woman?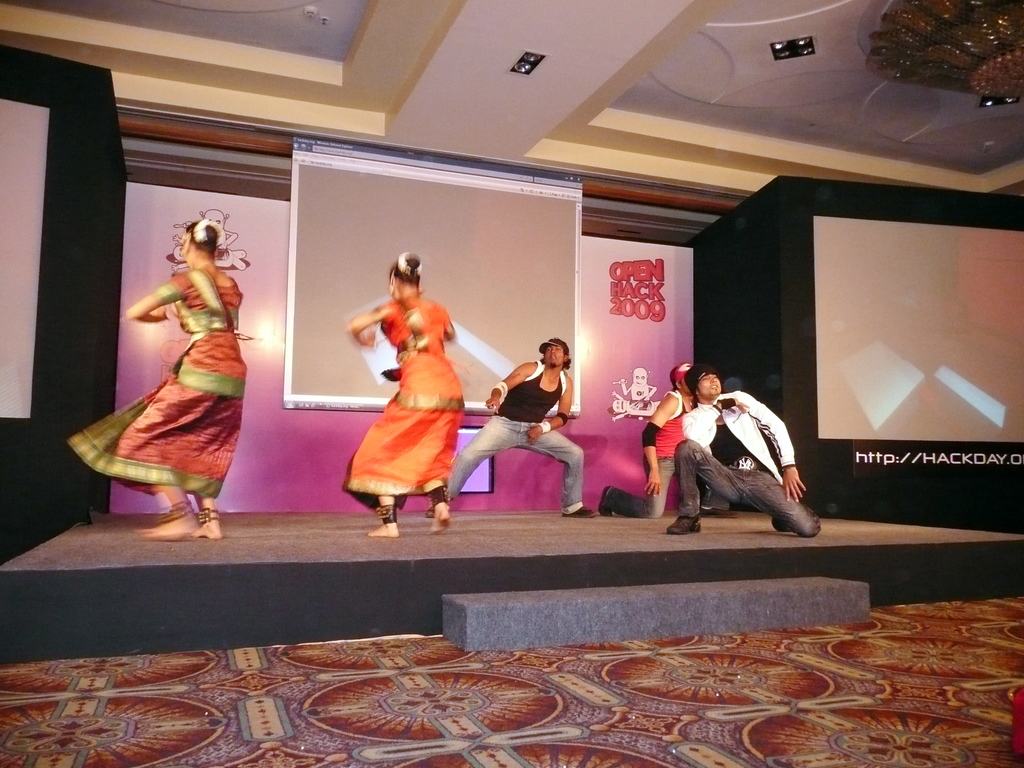
[x1=65, y1=213, x2=253, y2=543]
